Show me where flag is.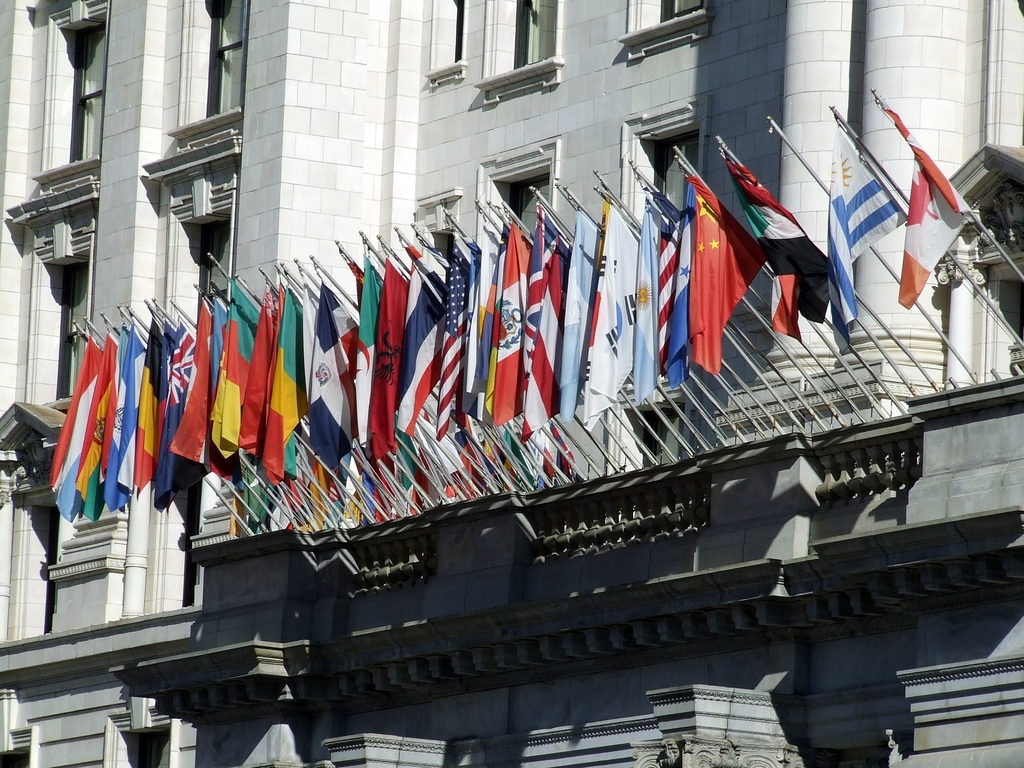
flag is at select_region(880, 106, 982, 306).
